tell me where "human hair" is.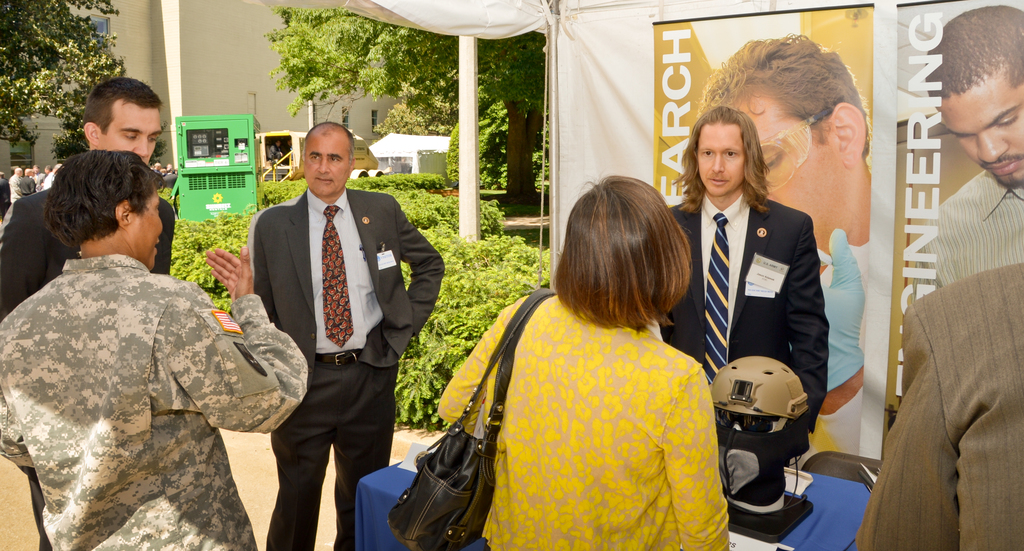
"human hair" is at (x1=82, y1=76, x2=167, y2=136).
